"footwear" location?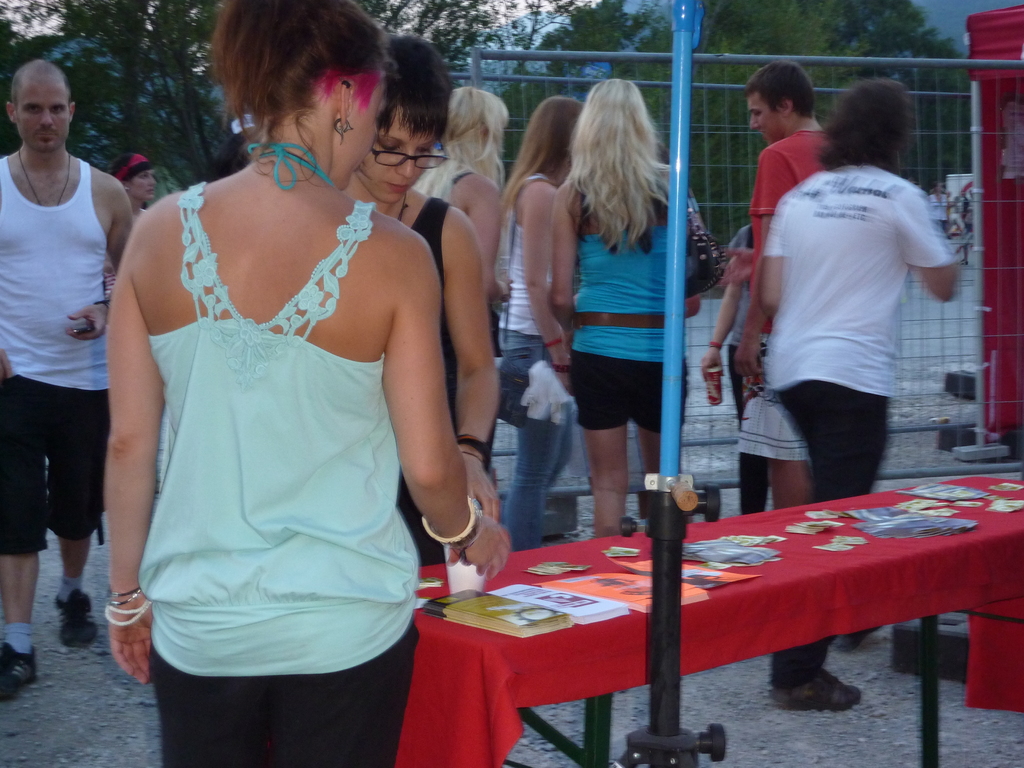
bbox=[771, 667, 858, 717]
